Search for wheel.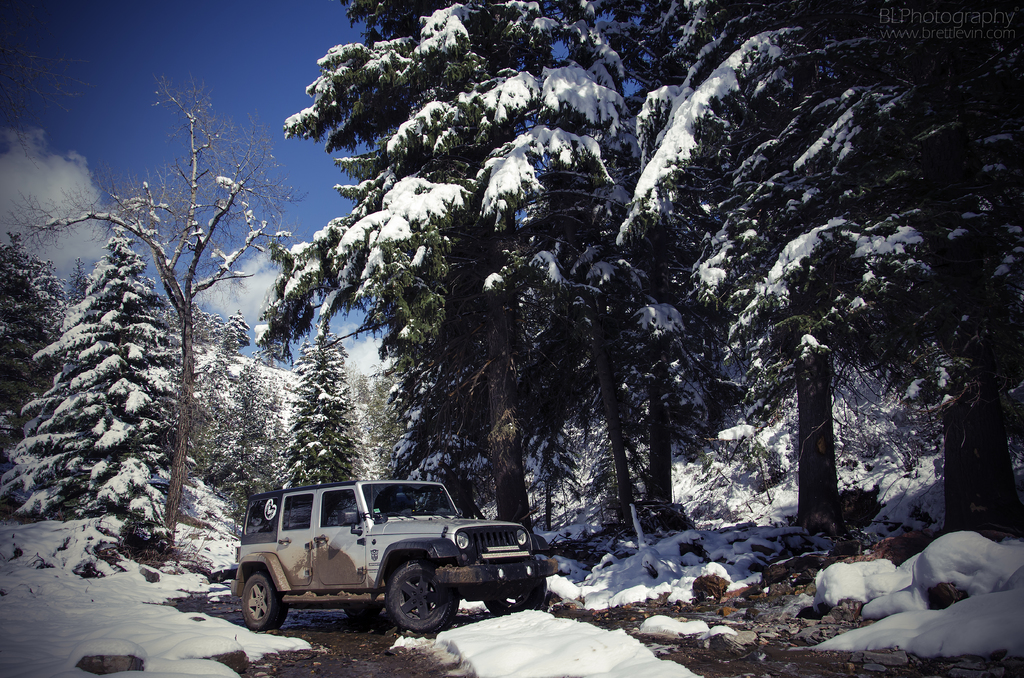
Found at detection(481, 577, 547, 615).
